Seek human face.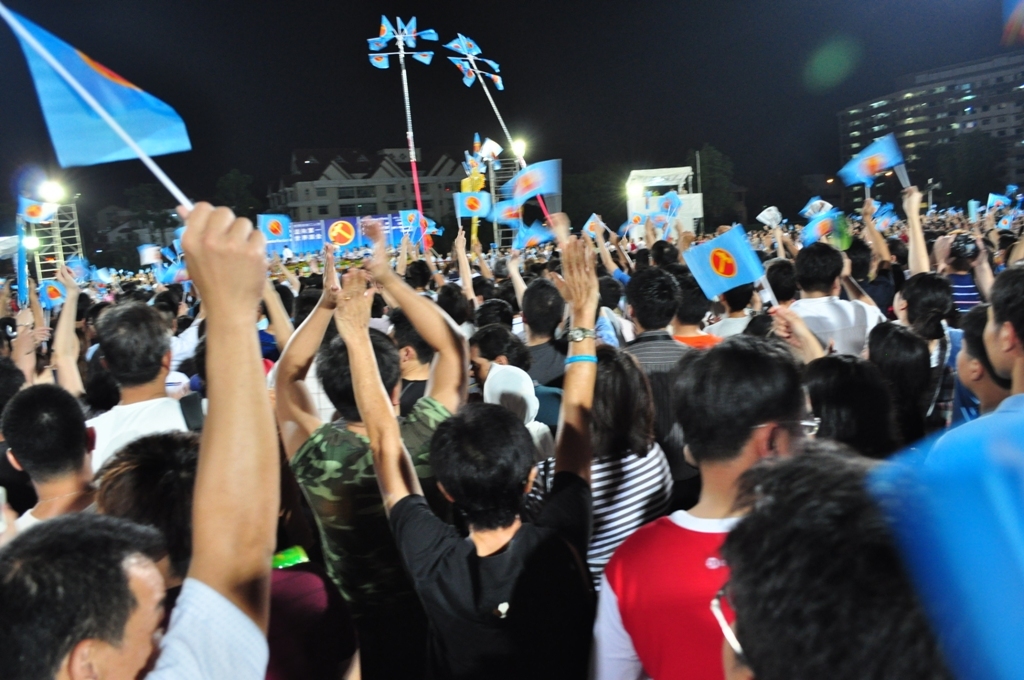
bbox=[86, 555, 163, 679].
